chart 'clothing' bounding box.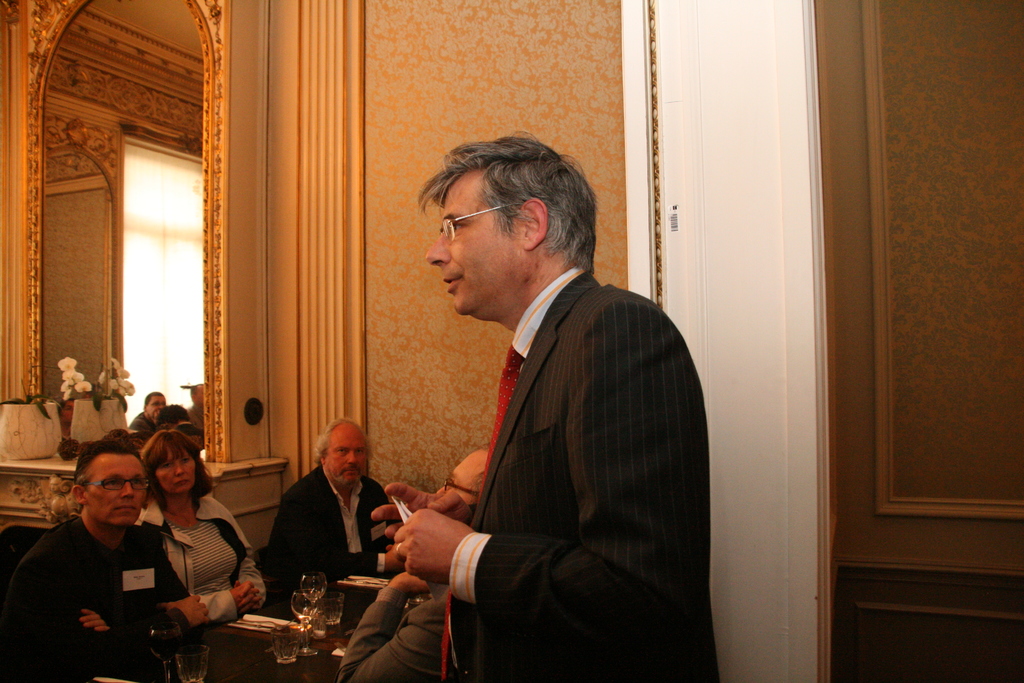
Charted: detection(266, 479, 407, 593).
